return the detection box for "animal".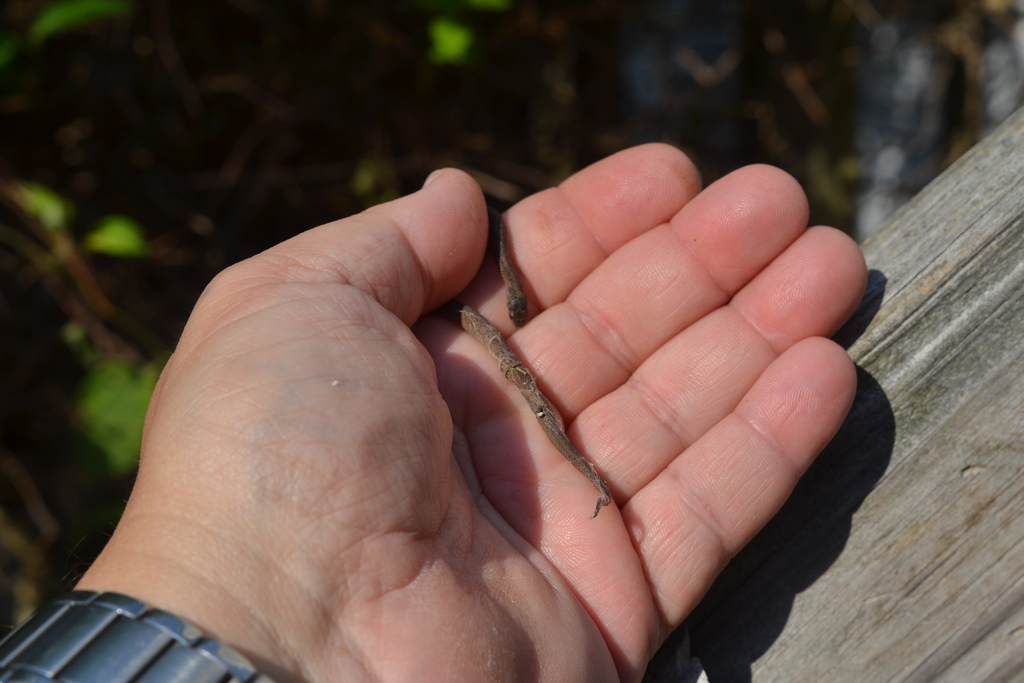
BBox(490, 199, 529, 328).
